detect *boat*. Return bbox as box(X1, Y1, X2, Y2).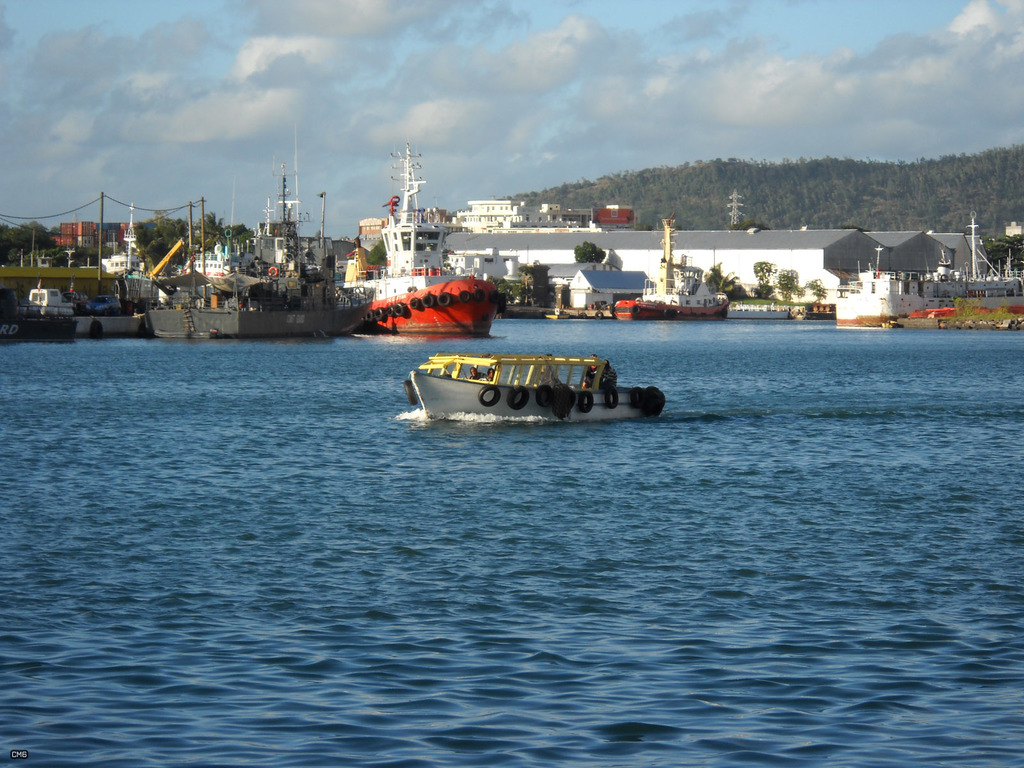
box(0, 292, 79, 348).
